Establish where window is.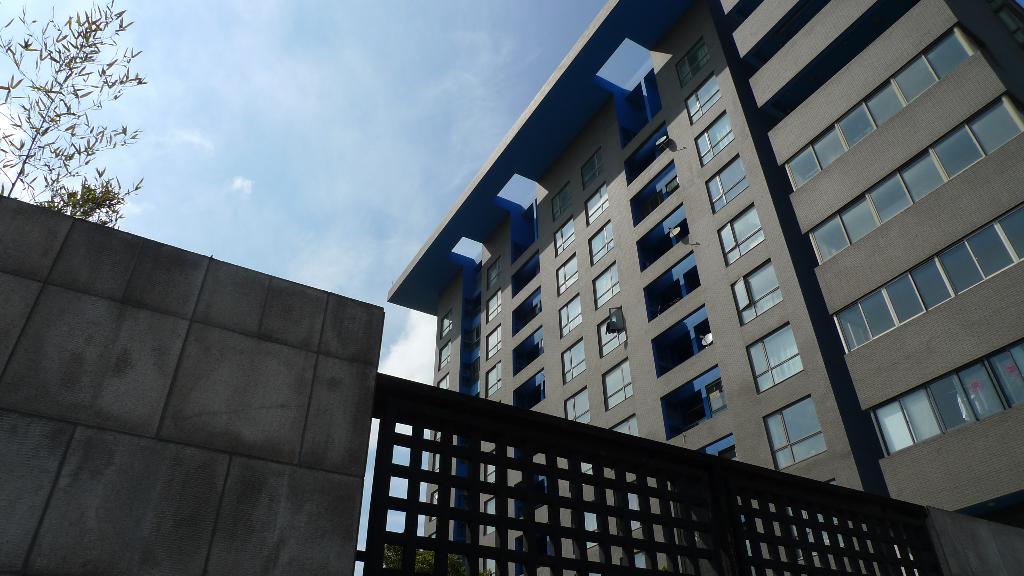
Established at <region>437, 309, 457, 338</region>.
